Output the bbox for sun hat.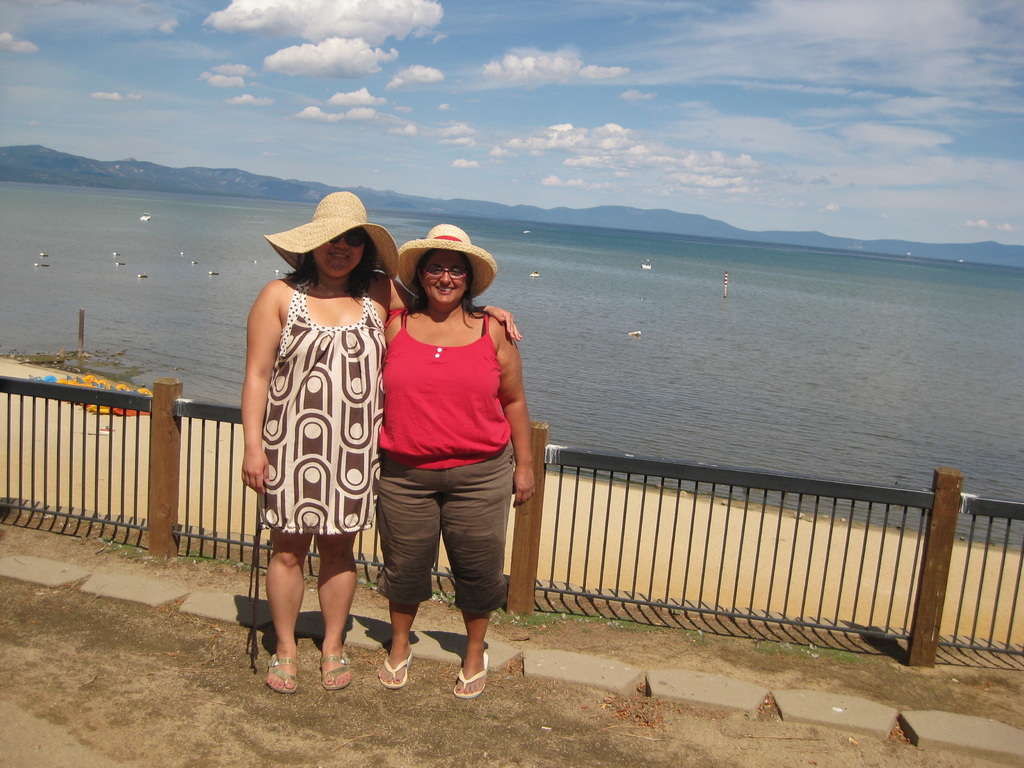
<bbox>263, 188, 399, 284</bbox>.
